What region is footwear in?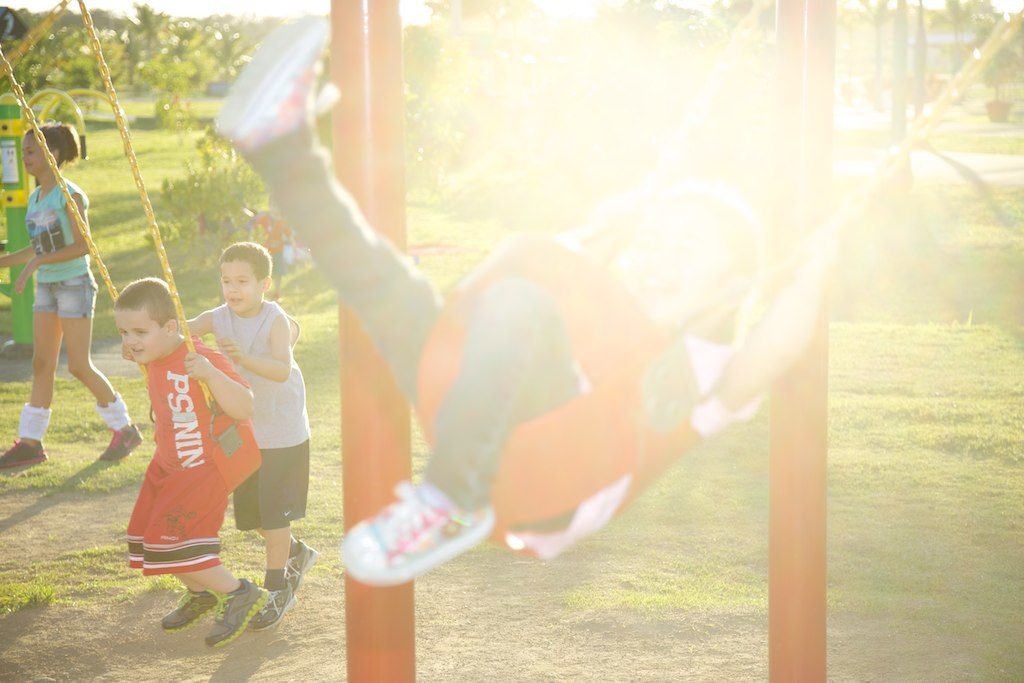
268 291 284 304.
